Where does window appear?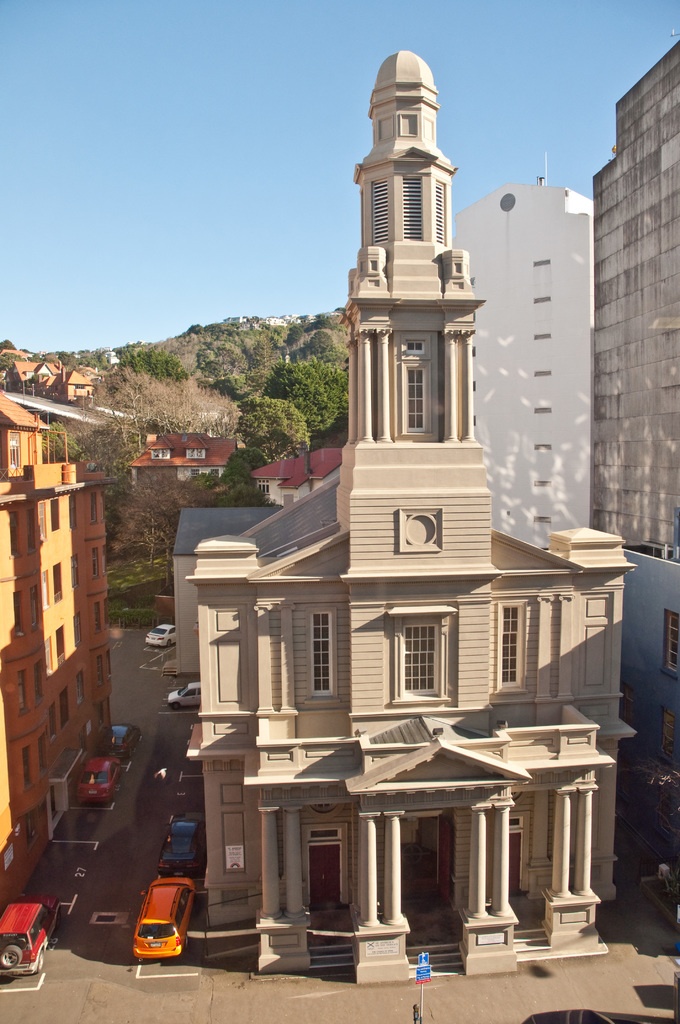
Appears at x1=404 y1=365 x2=425 y2=432.
